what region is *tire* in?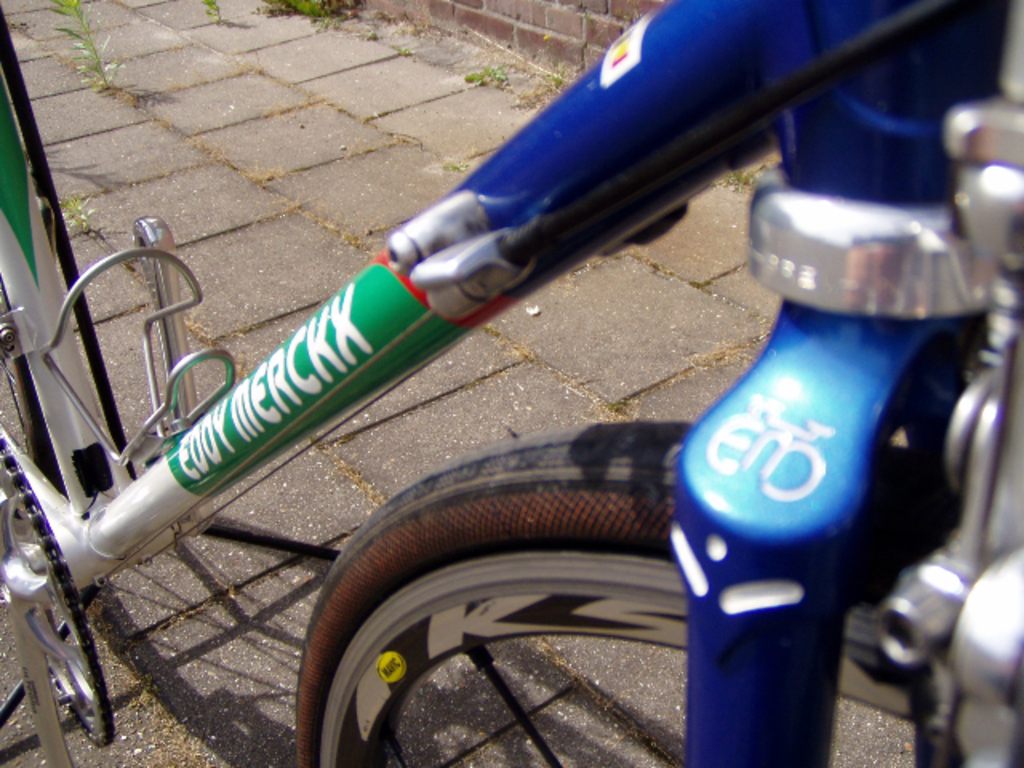
306, 421, 1019, 766.
